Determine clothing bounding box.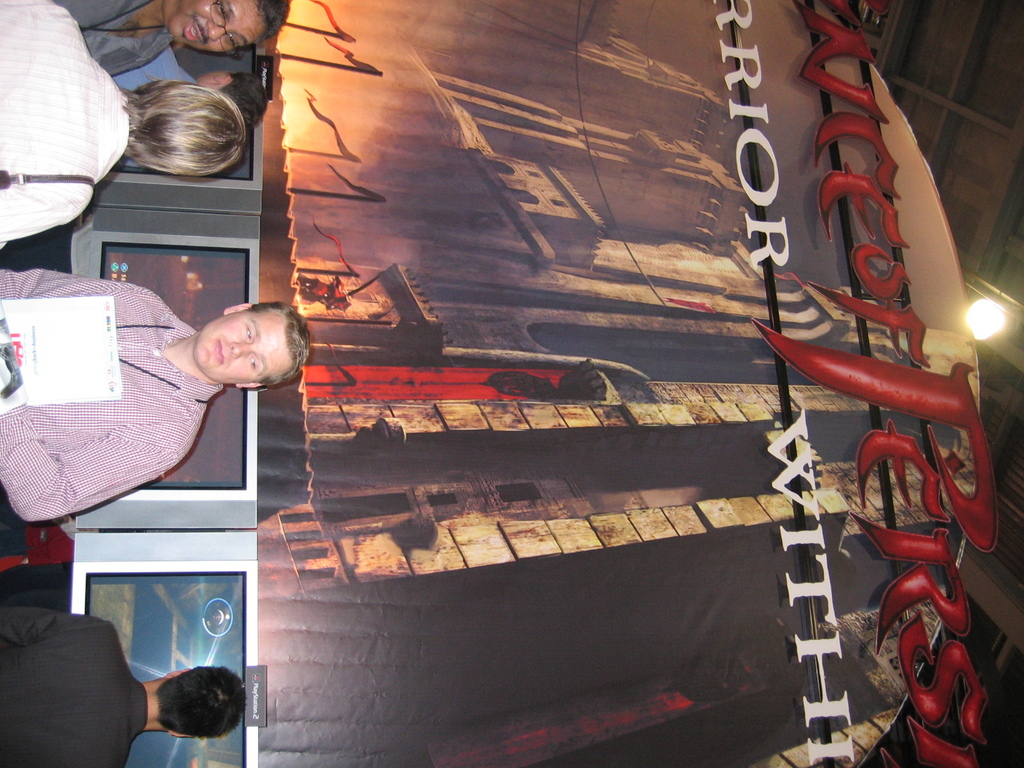
Determined: BBox(54, 0, 170, 81).
